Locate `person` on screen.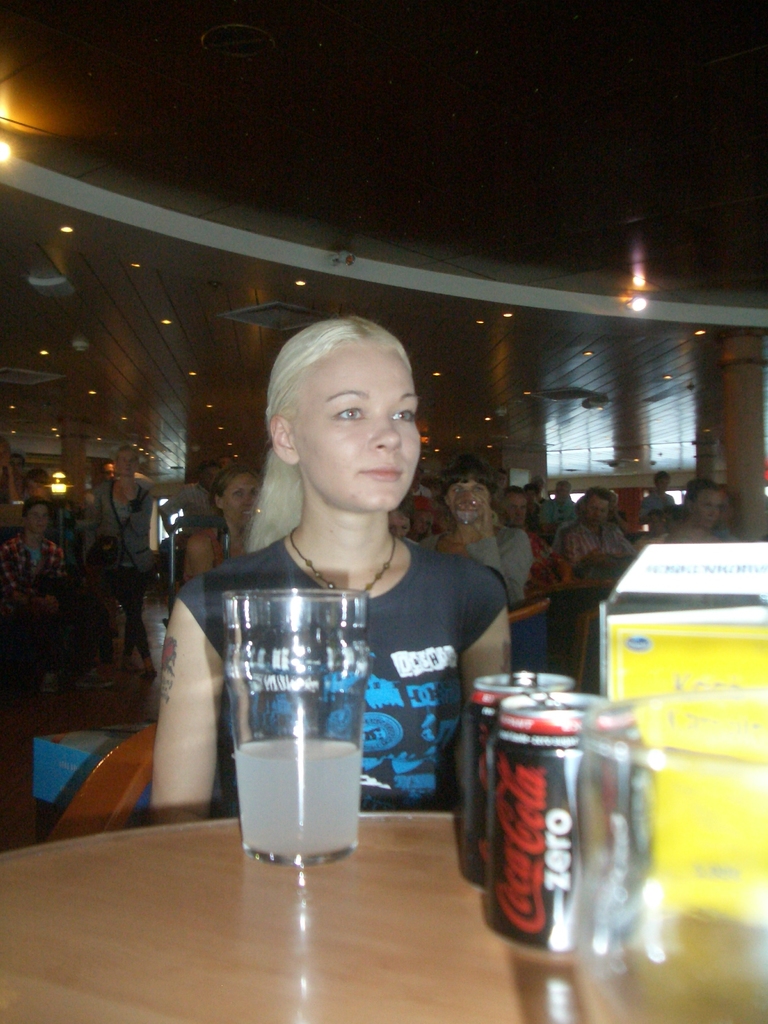
On screen at (497,480,534,525).
